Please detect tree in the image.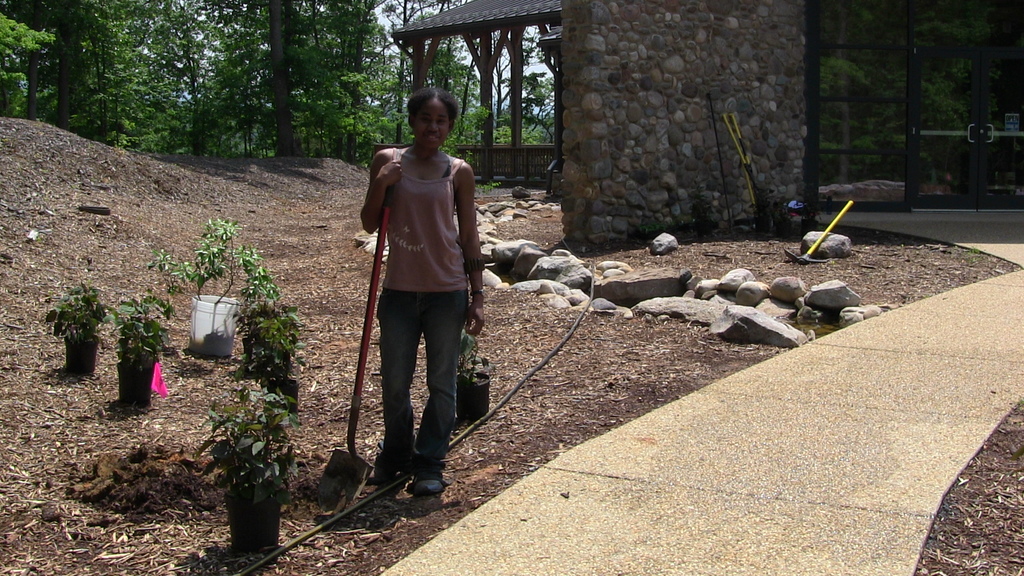
pyautogui.locateOnScreen(266, 0, 296, 157).
